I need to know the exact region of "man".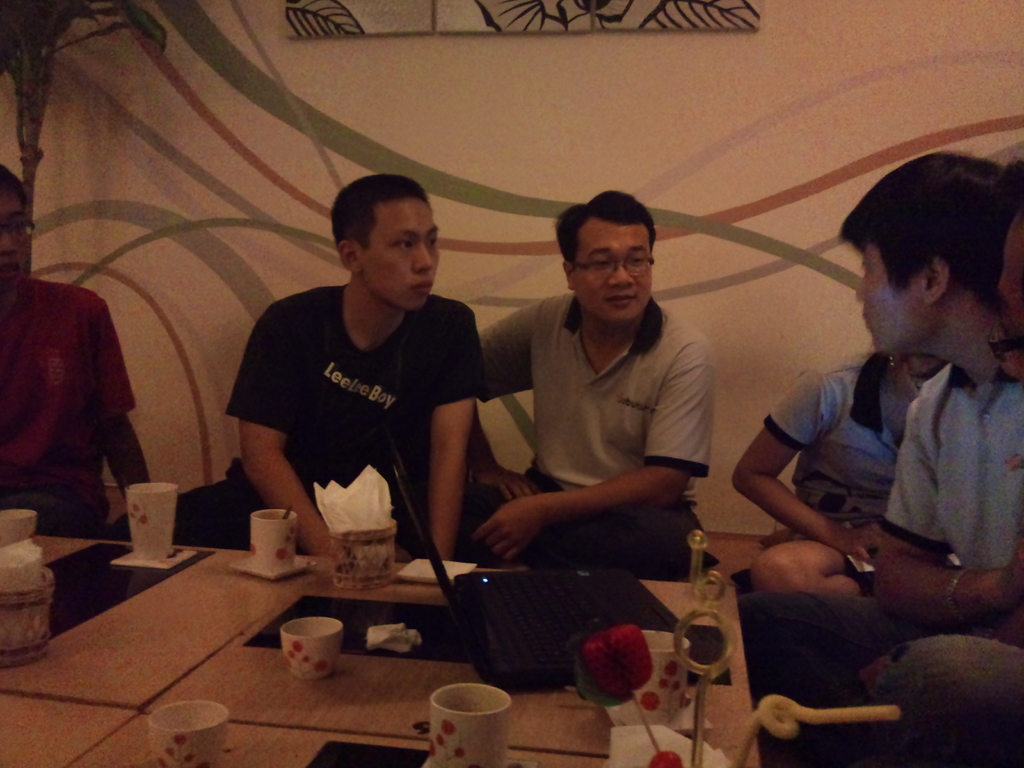
Region: [left=854, top=156, right=1023, bottom=767].
